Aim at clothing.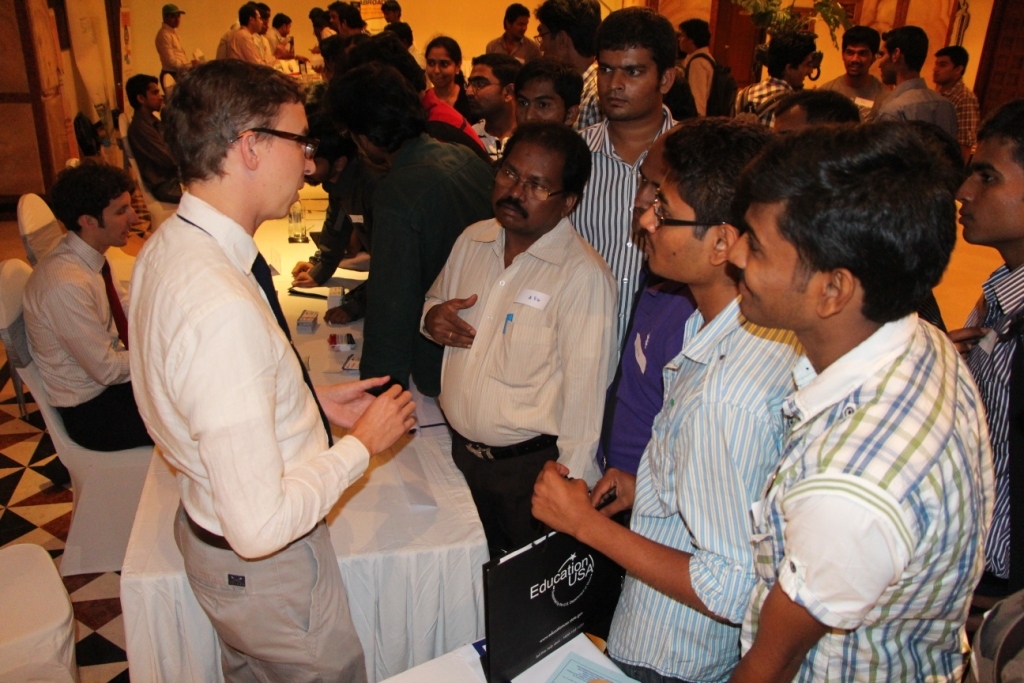
Aimed at [x1=958, y1=256, x2=1023, y2=583].
